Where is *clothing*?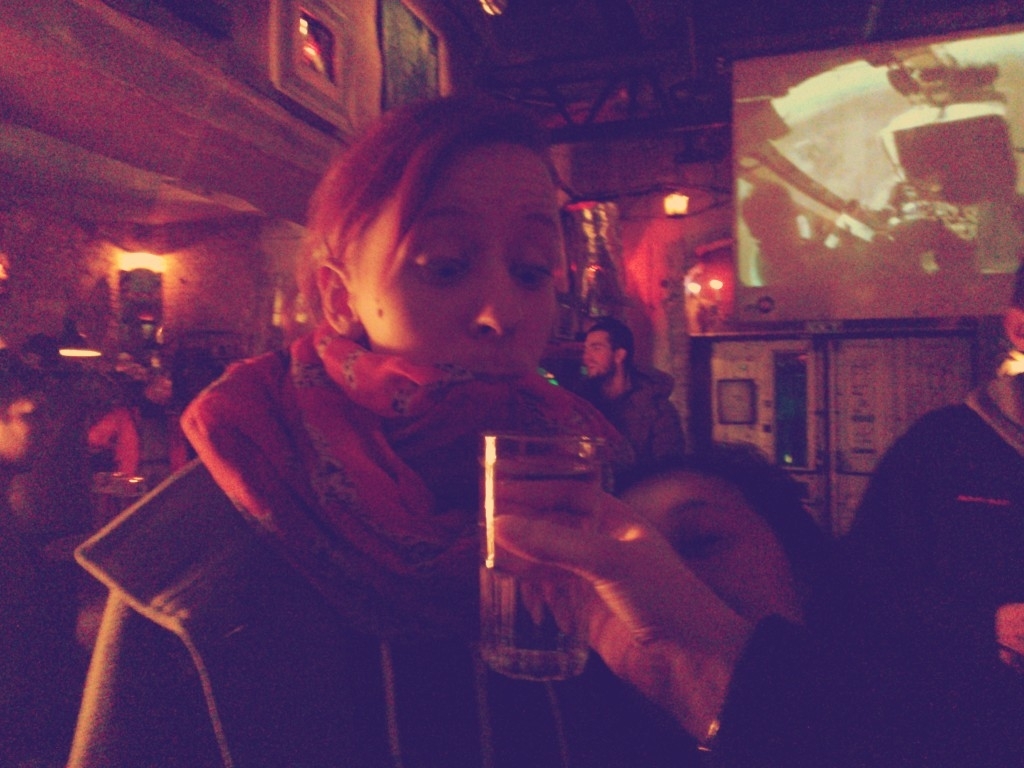
left=833, top=380, right=1018, bottom=612.
